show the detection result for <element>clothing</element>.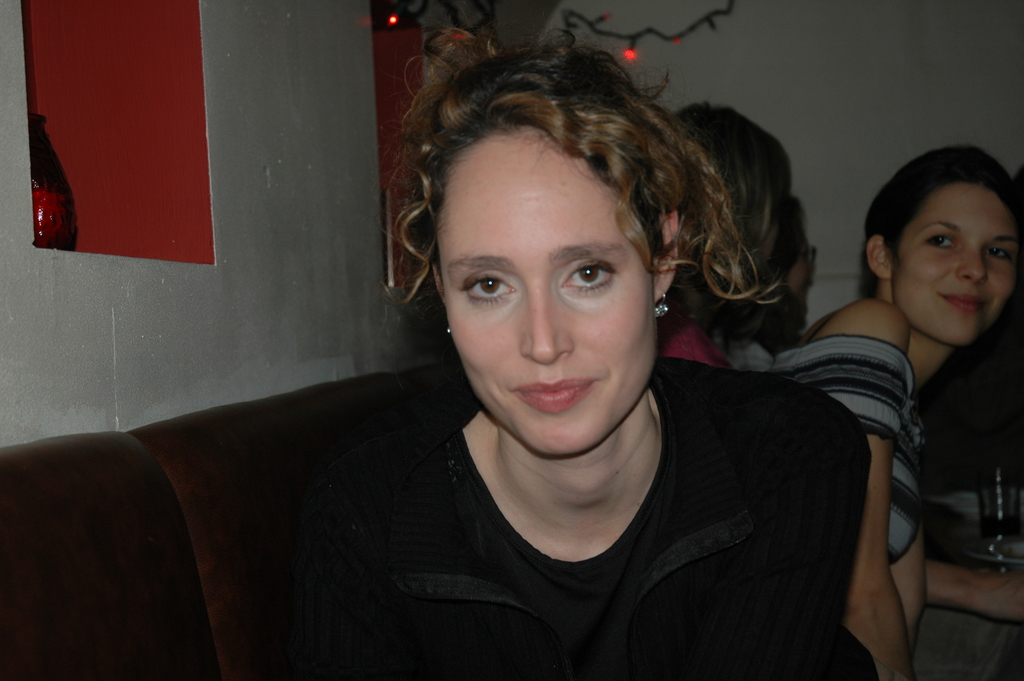
(x1=644, y1=332, x2=727, y2=372).
